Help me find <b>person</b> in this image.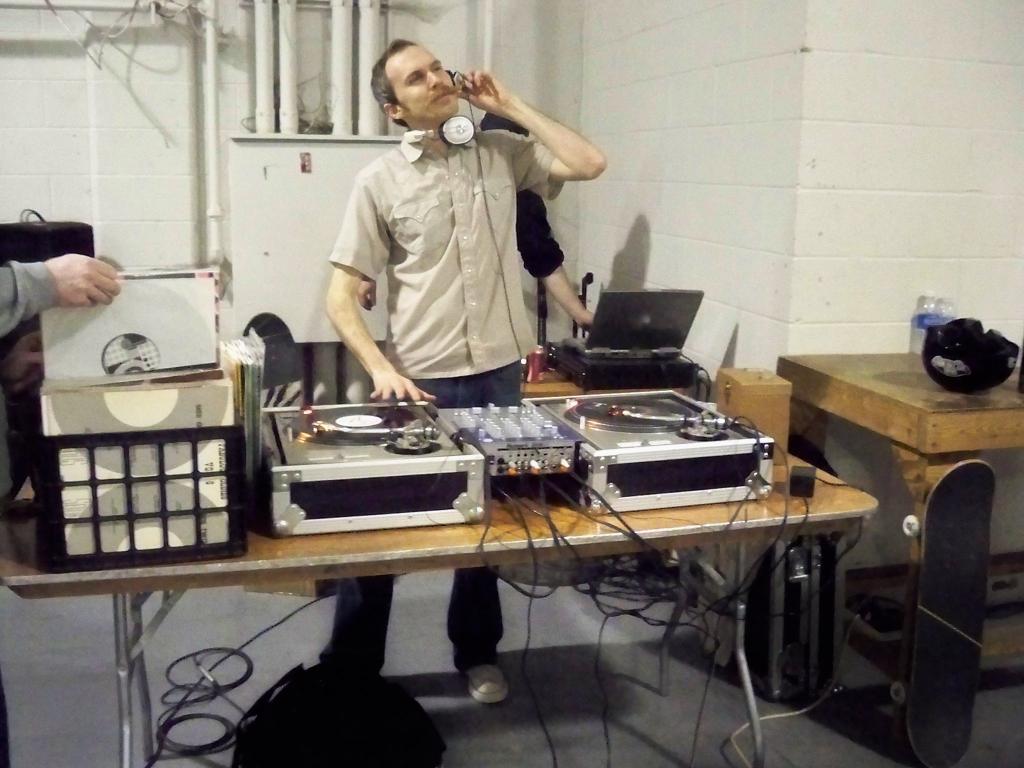
Found it: [0, 252, 122, 337].
